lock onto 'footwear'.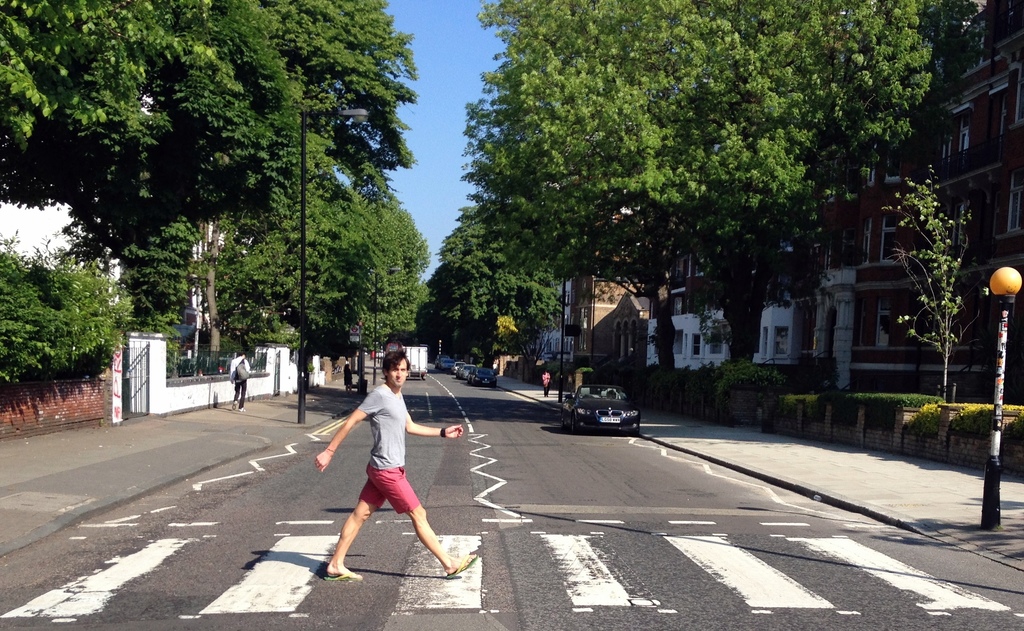
Locked: pyautogui.locateOnScreen(442, 552, 476, 578).
